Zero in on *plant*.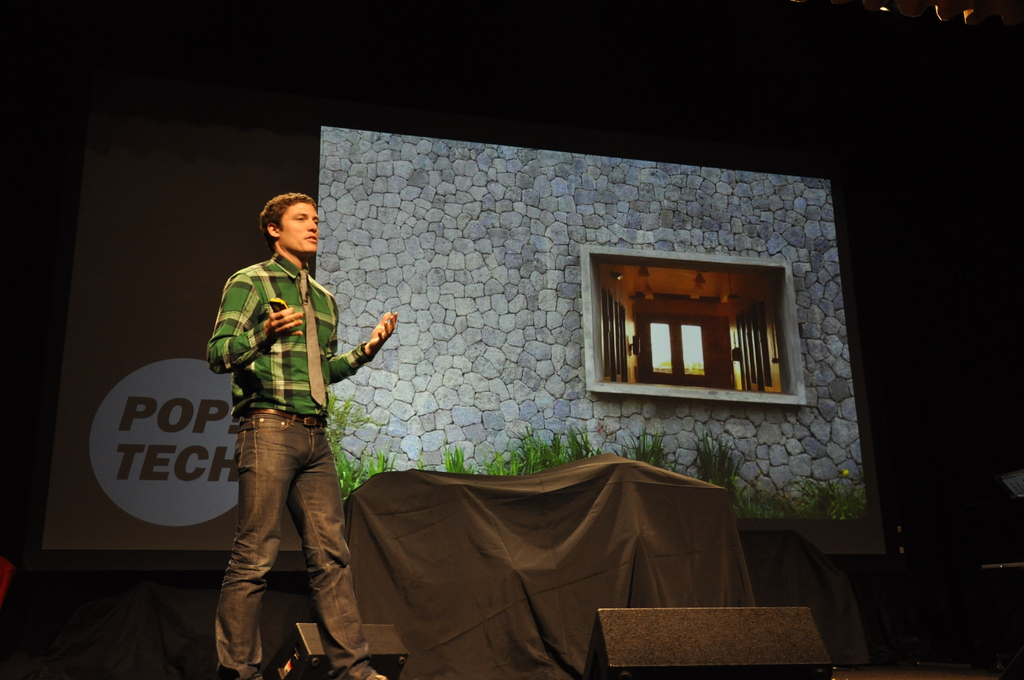
Zeroed in: bbox=[694, 428, 749, 506].
